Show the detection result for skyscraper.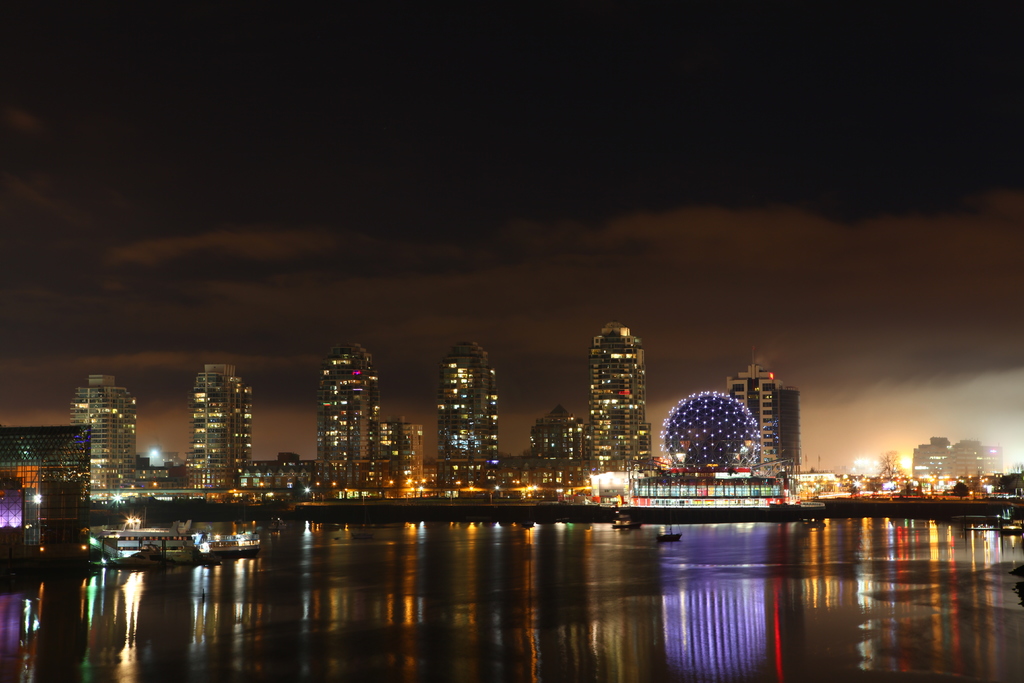
select_region(68, 372, 146, 488).
